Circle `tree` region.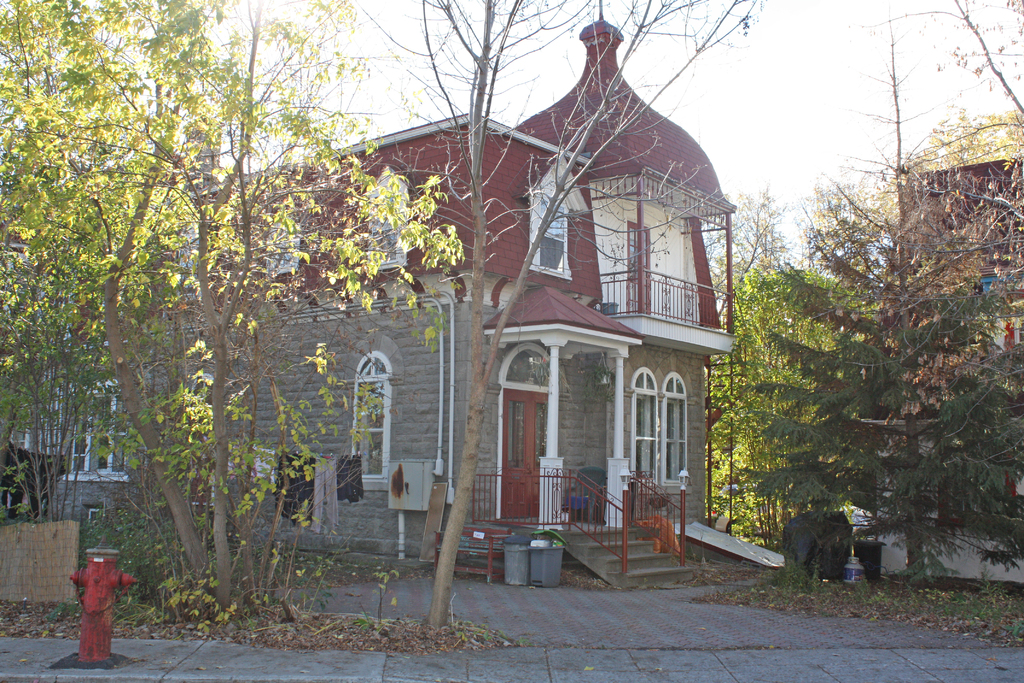
Region: [x1=347, y1=0, x2=768, y2=641].
